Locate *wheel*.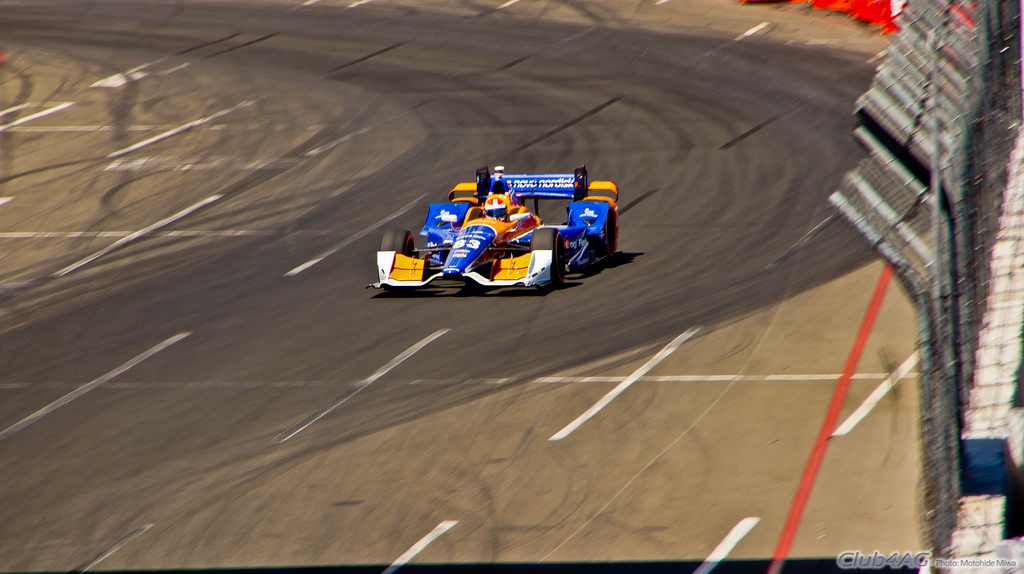
Bounding box: detection(531, 228, 561, 283).
